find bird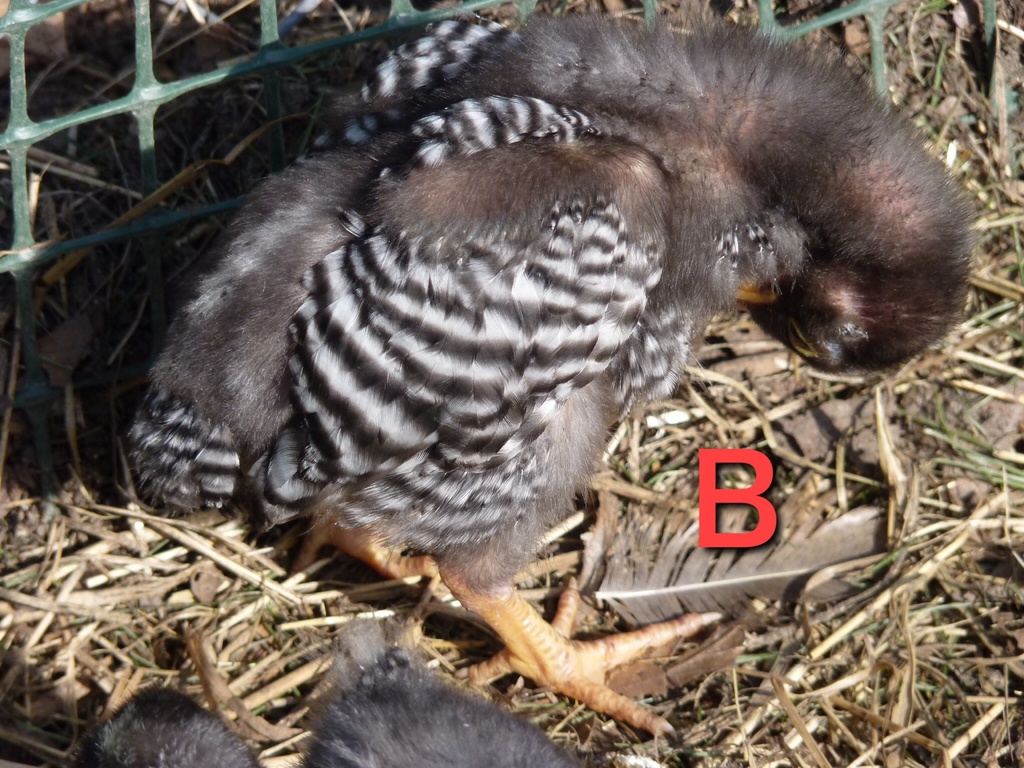
bbox=(49, 9, 972, 767)
